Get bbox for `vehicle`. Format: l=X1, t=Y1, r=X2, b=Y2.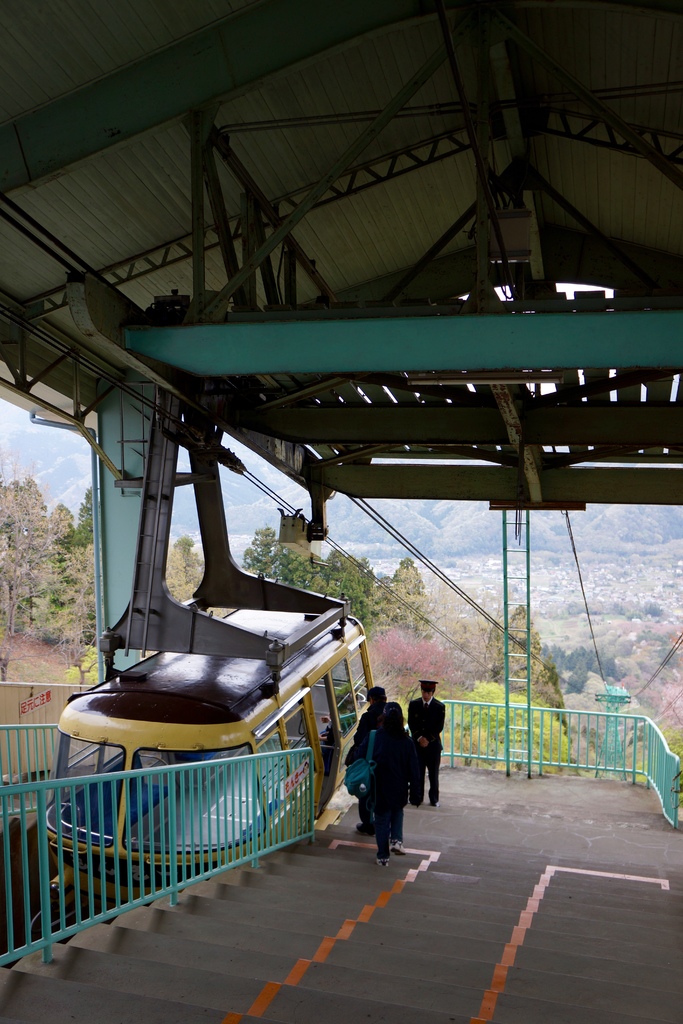
l=33, t=600, r=373, b=940.
